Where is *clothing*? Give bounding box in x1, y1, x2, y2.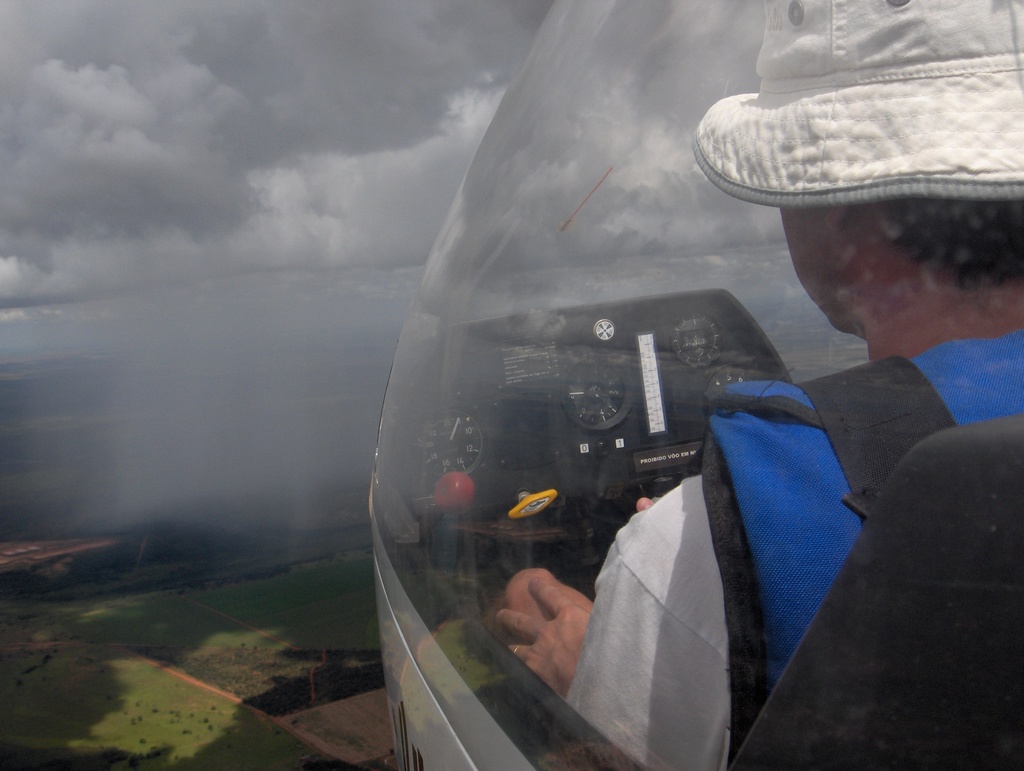
518, 317, 1023, 770.
